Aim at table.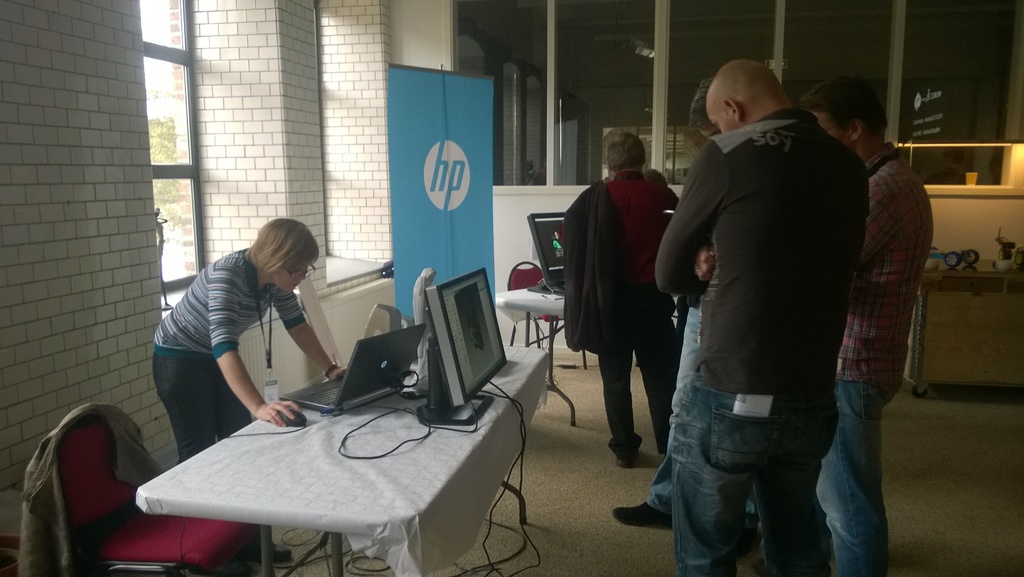
Aimed at <box>493,291,575,424</box>.
